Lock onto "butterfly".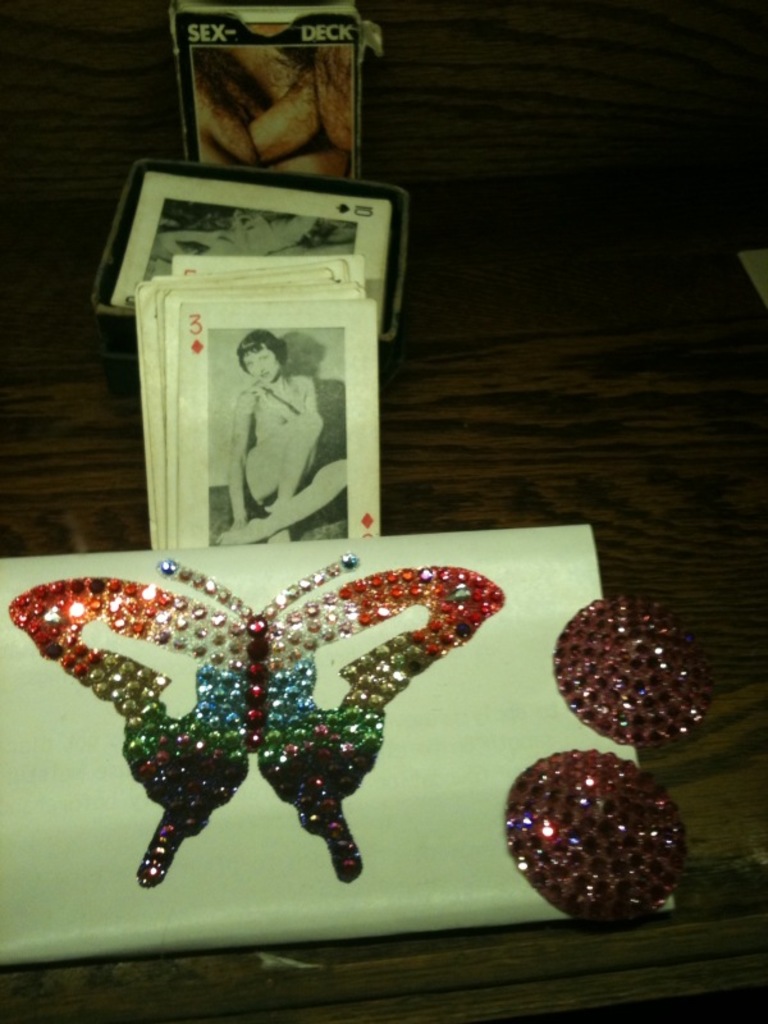
Locked: box=[32, 545, 553, 891].
